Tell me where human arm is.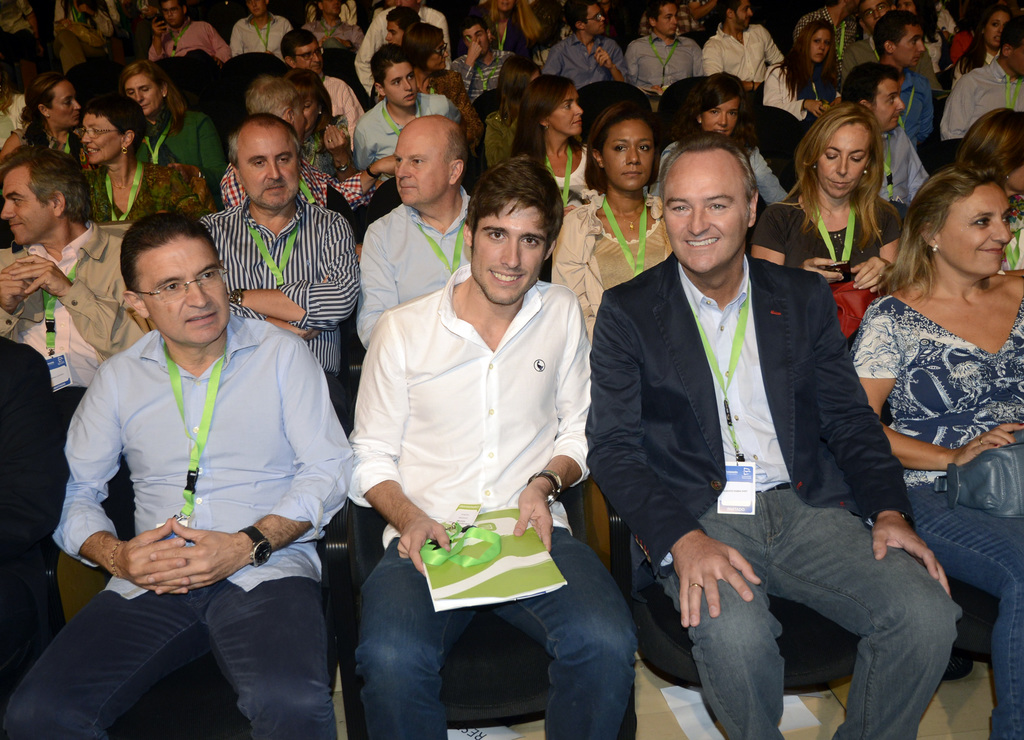
human arm is at BBox(947, 31, 967, 67).
